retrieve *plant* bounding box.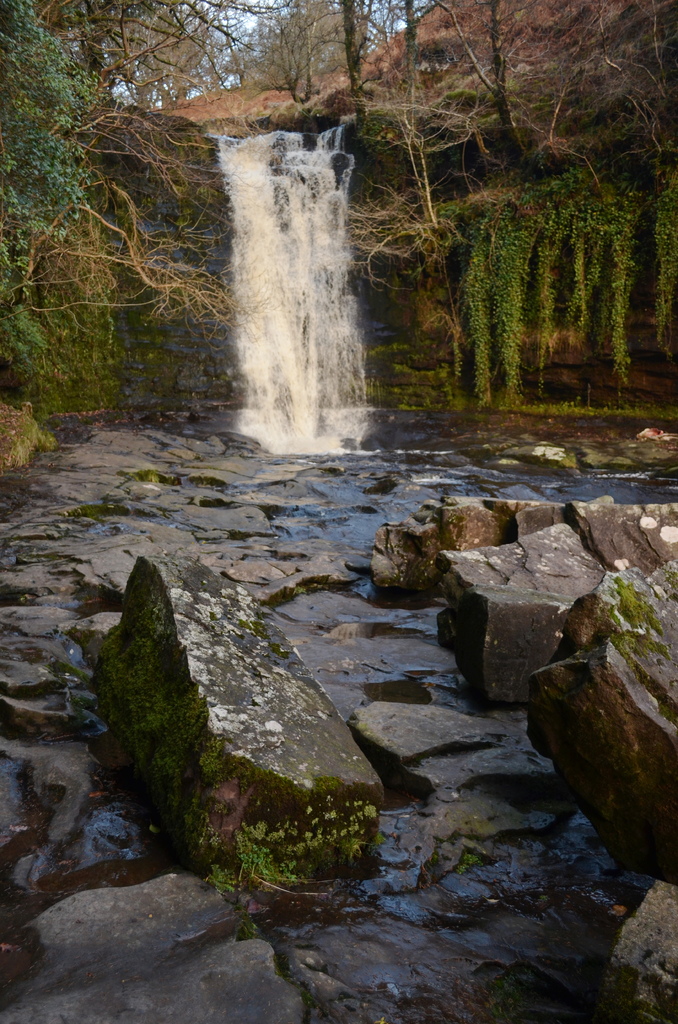
Bounding box: <bbox>454, 860, 472, 876</bbox>.
